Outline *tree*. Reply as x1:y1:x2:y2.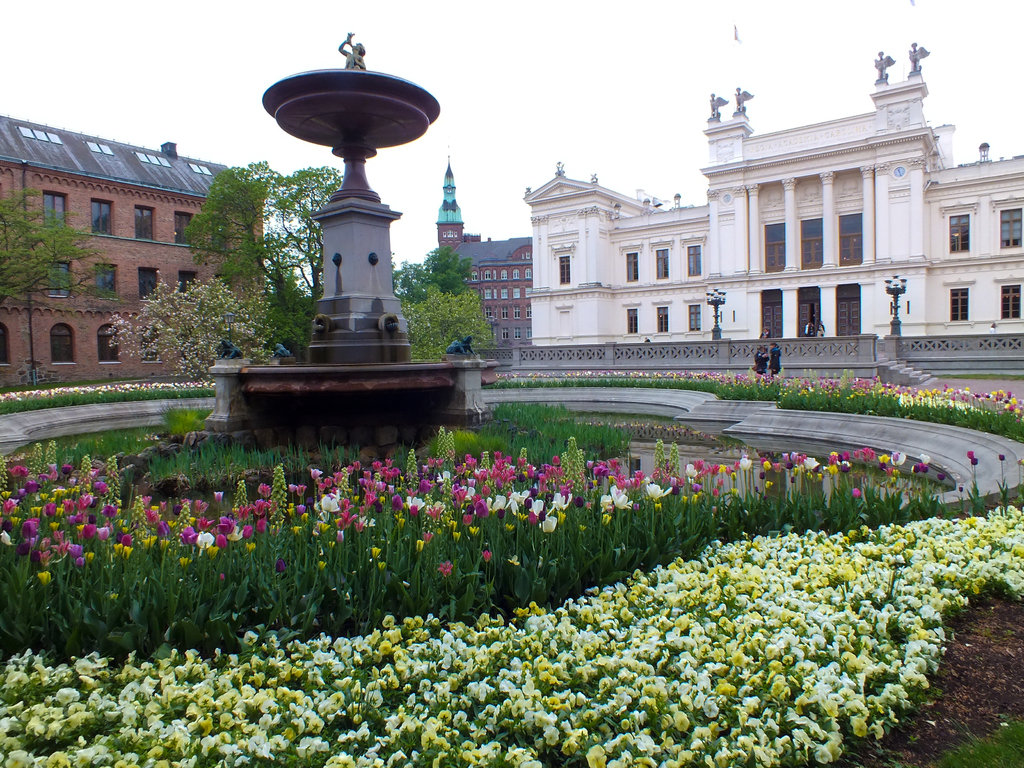
0:195:97:383.
